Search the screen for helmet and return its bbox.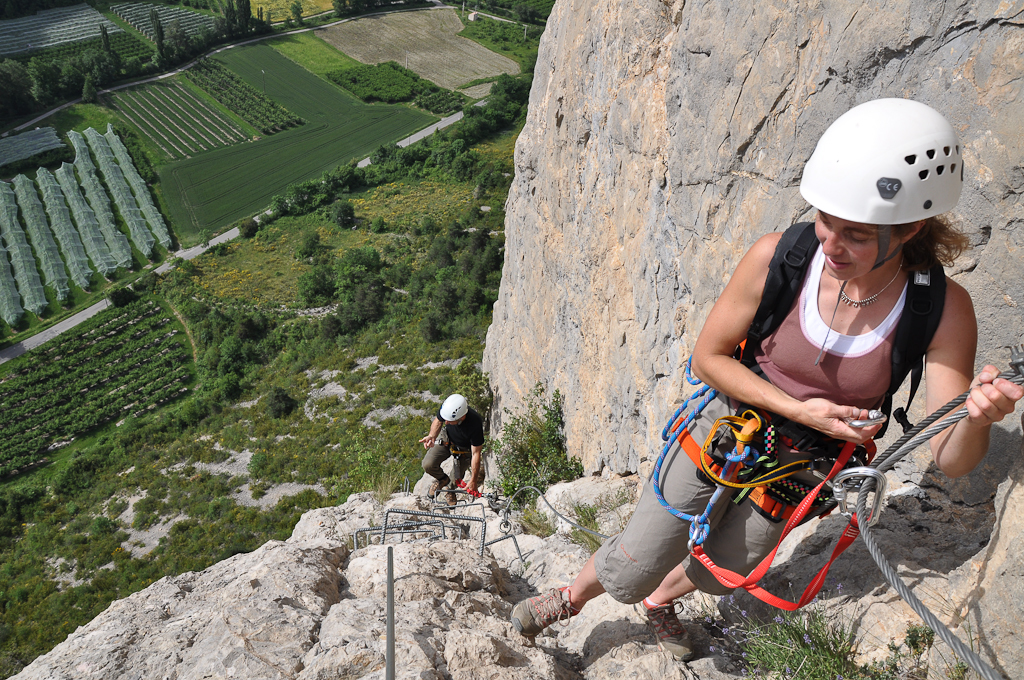
Found: 436,391,471,434.
